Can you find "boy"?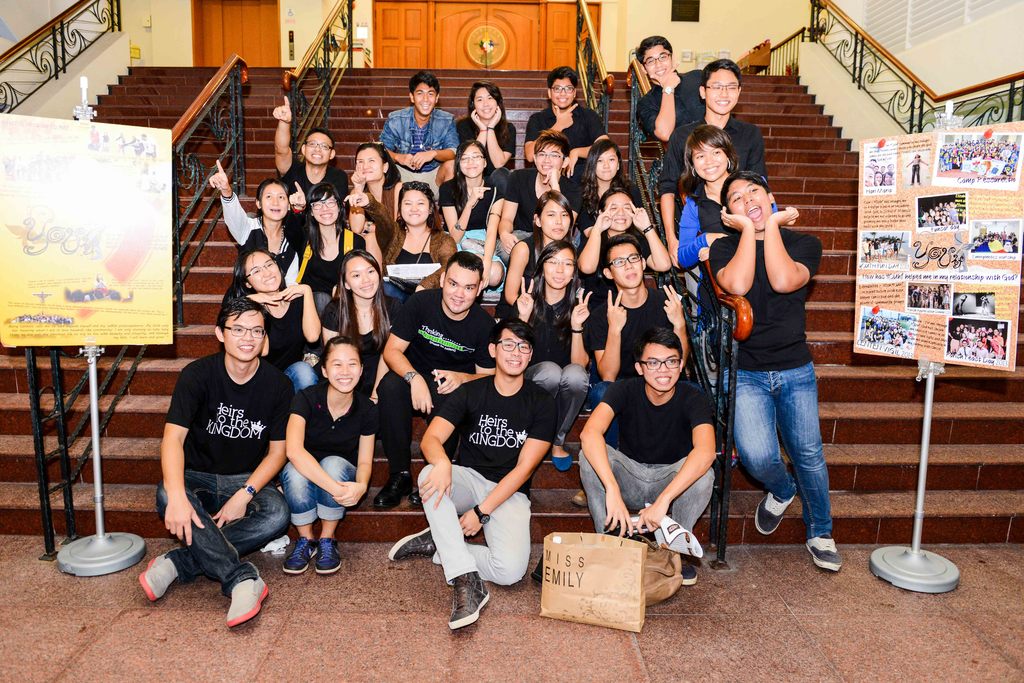
Yes, bounding box: {"x1": 591, "y1": 234, "x2": 686, "y2": 385}.
